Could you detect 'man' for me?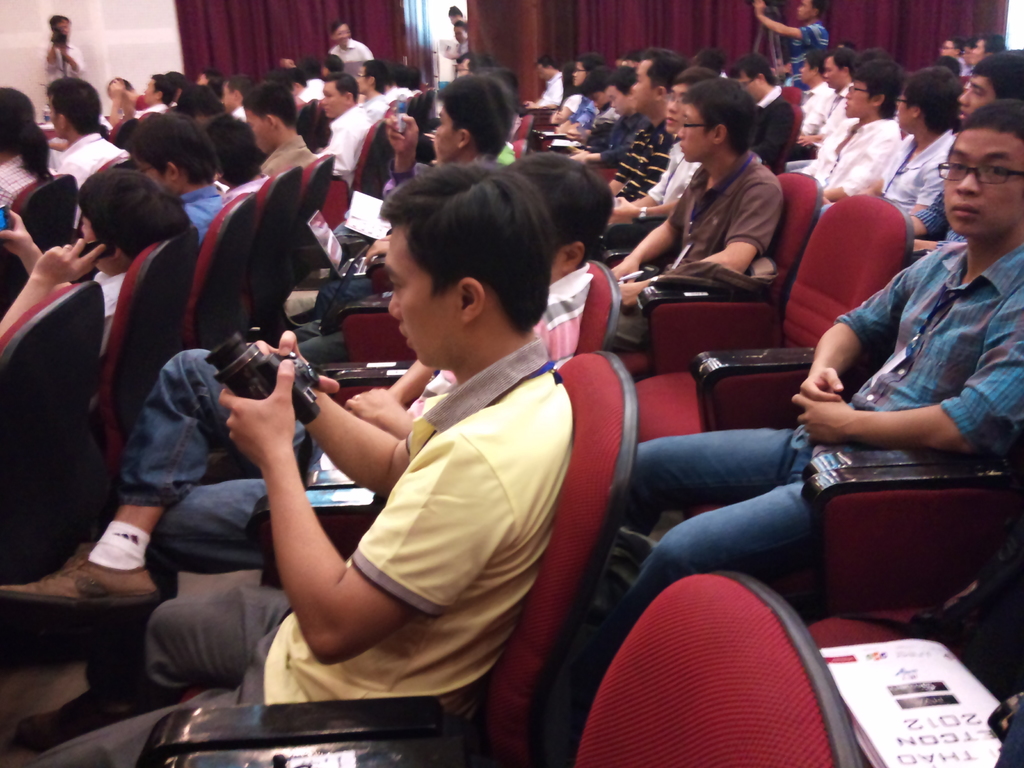
Detection result: bbox(7, 158, 518, 767).
